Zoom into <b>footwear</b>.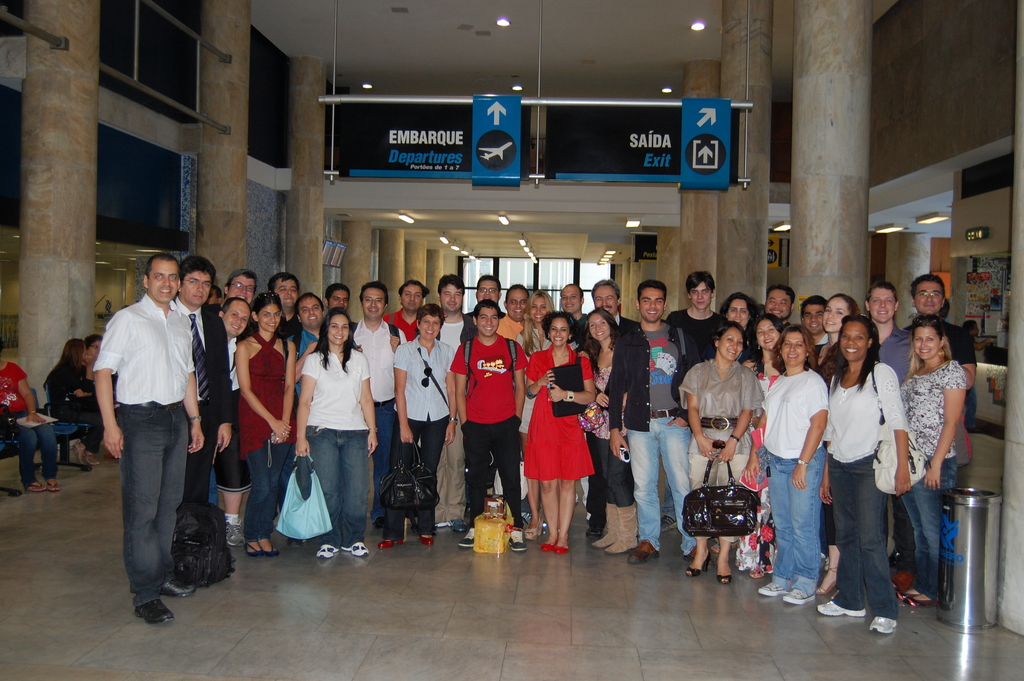
Zoom target: 815 566 838 595.
